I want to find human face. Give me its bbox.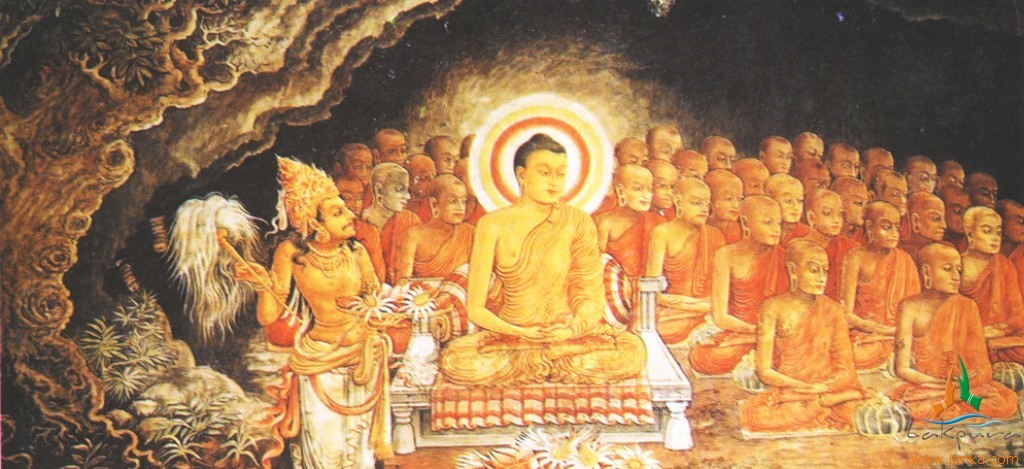
bbox(377, 133, 410, 163).
